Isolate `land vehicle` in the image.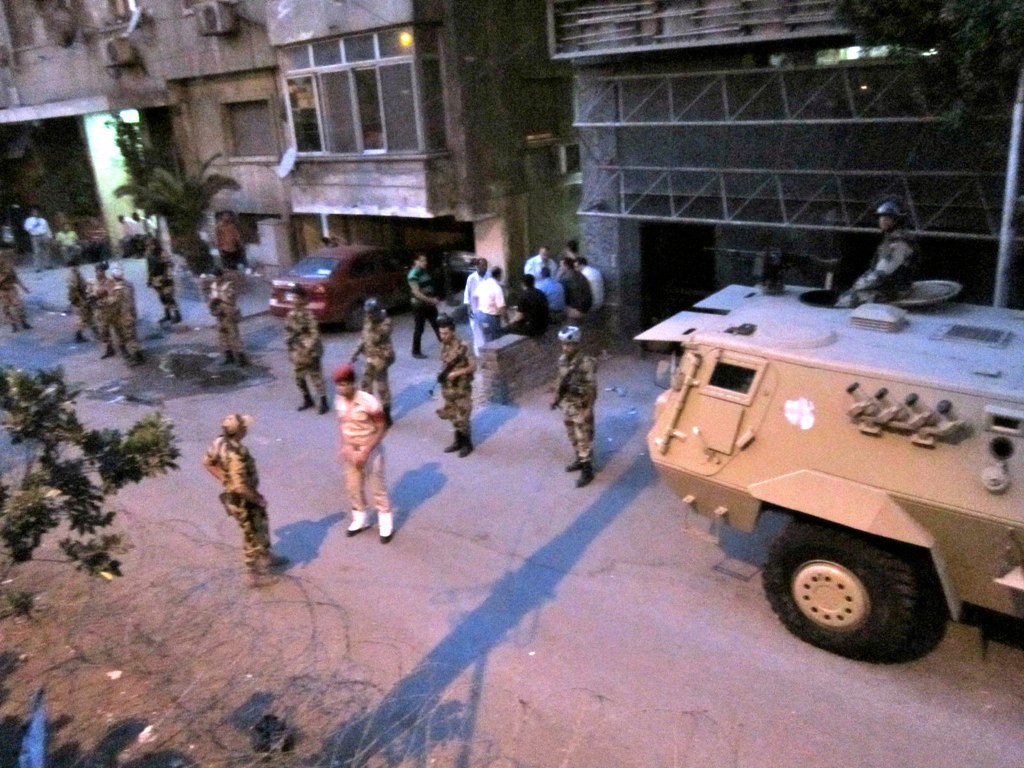
Isolated region: x1=269, y1=242, x2=412, y2=331.
